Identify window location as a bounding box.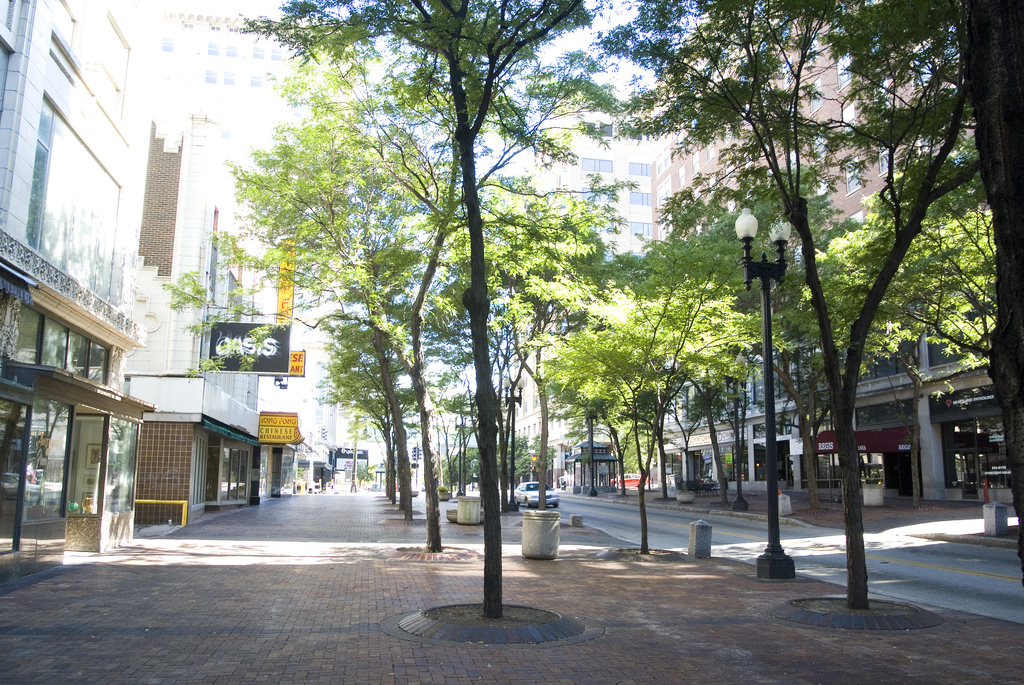
box(271, 43, 285, 57).
